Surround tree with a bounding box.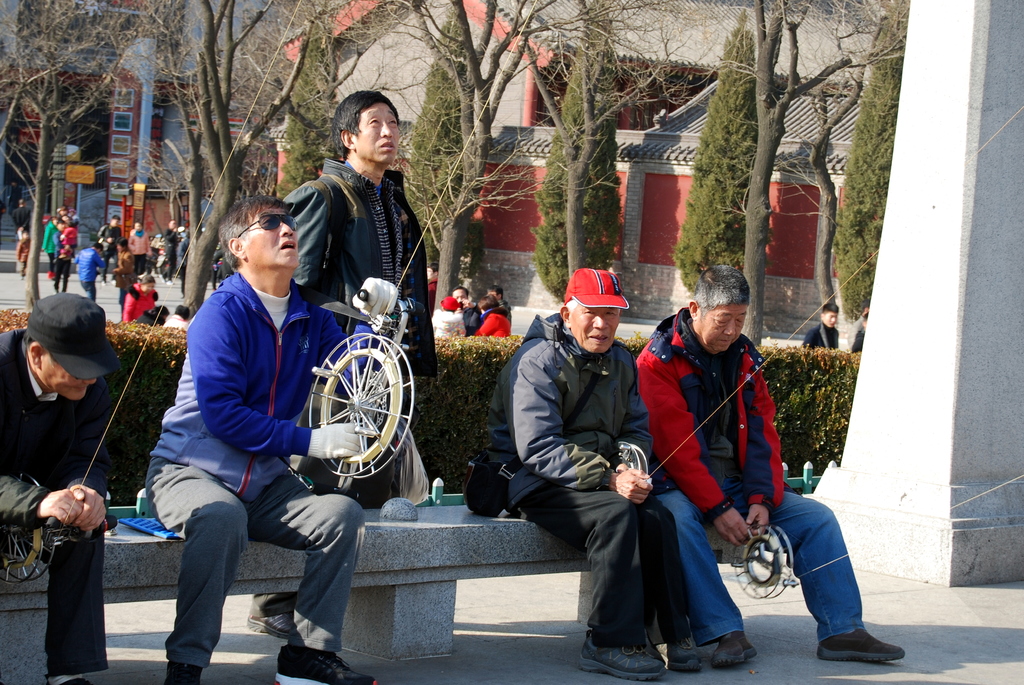
x1=0, y1=1, x2=191, y2=319.
